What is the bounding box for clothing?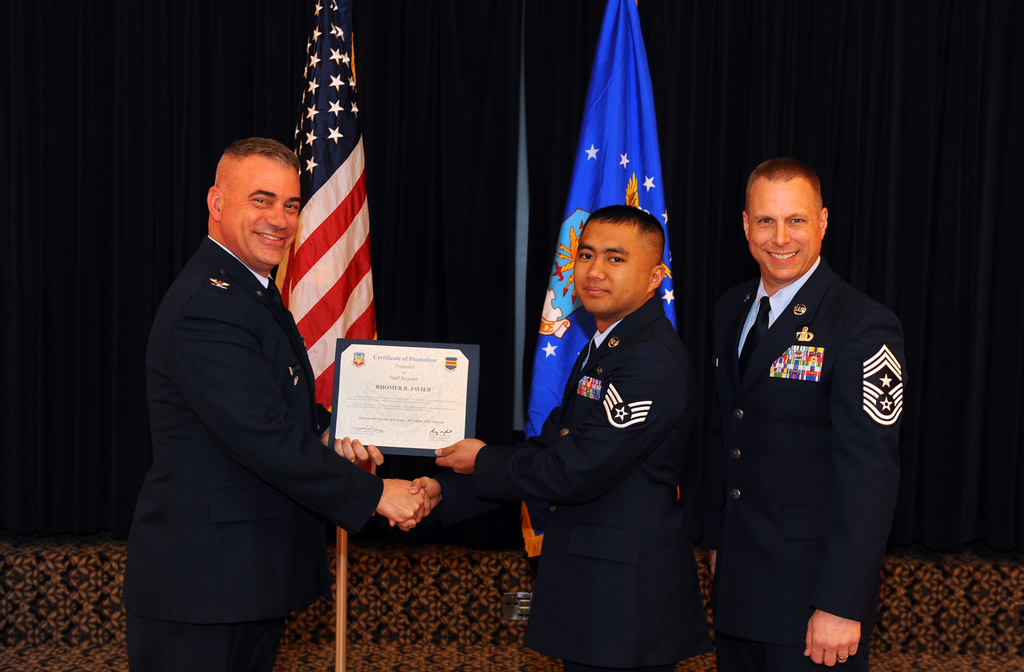
<bbox>472, 298, 699, 671</bbox>.
